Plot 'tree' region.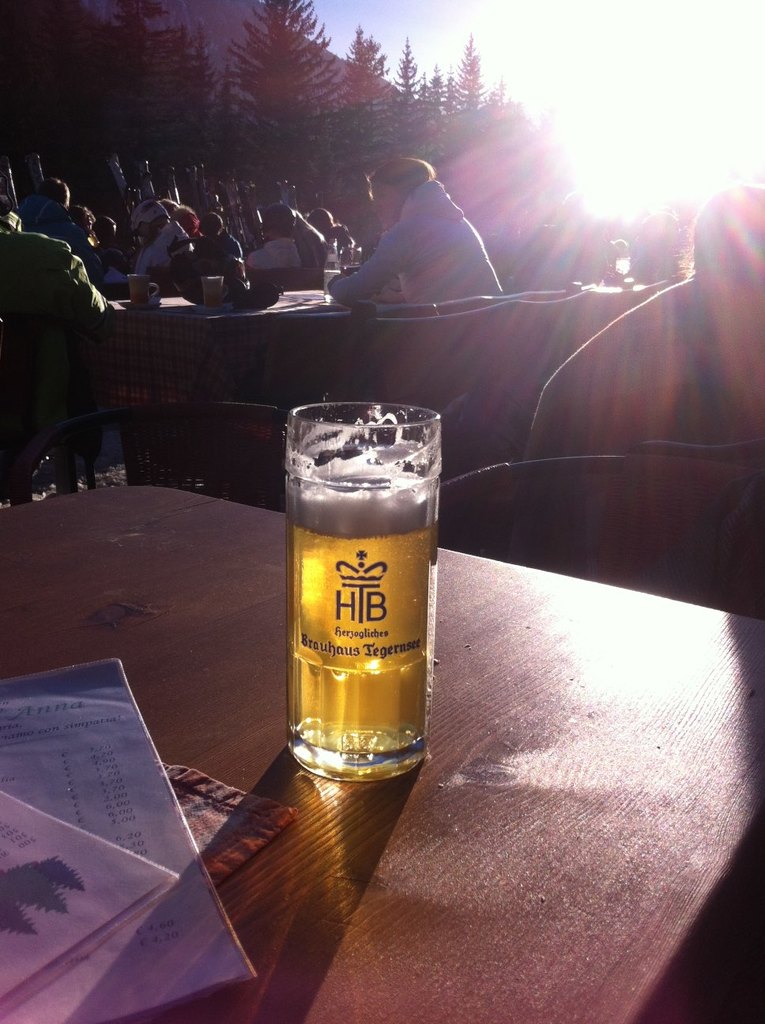
Plotted at rect(215, 0, 356, 132).
